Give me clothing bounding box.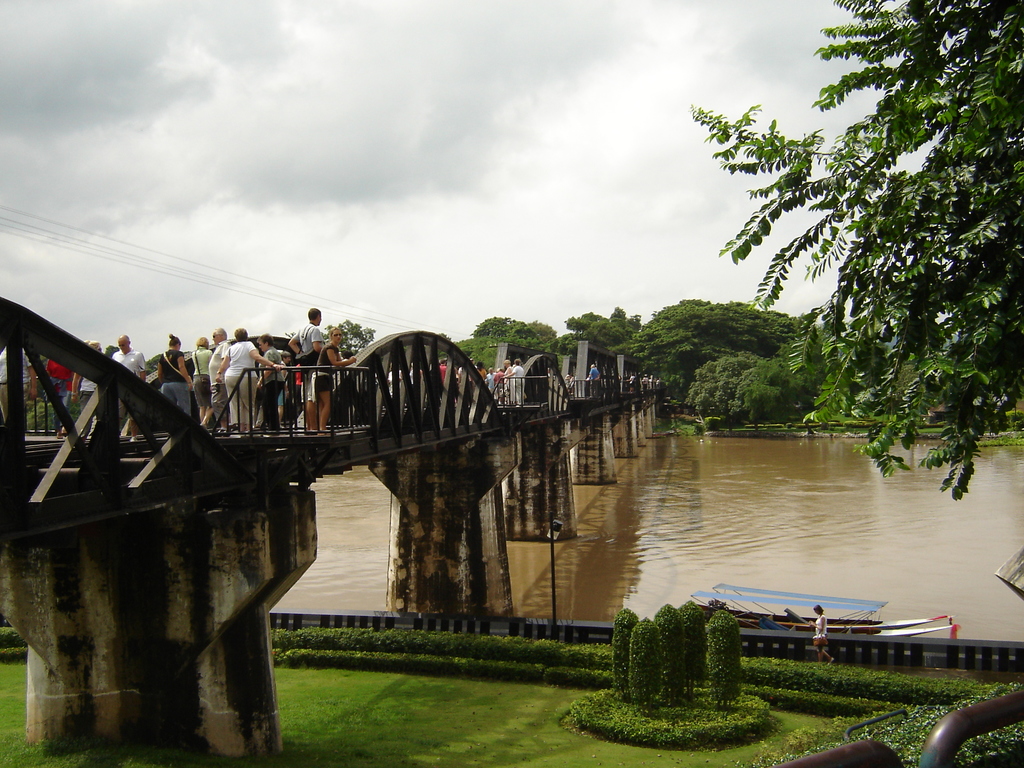
<box>0,344,33,420</box>.
